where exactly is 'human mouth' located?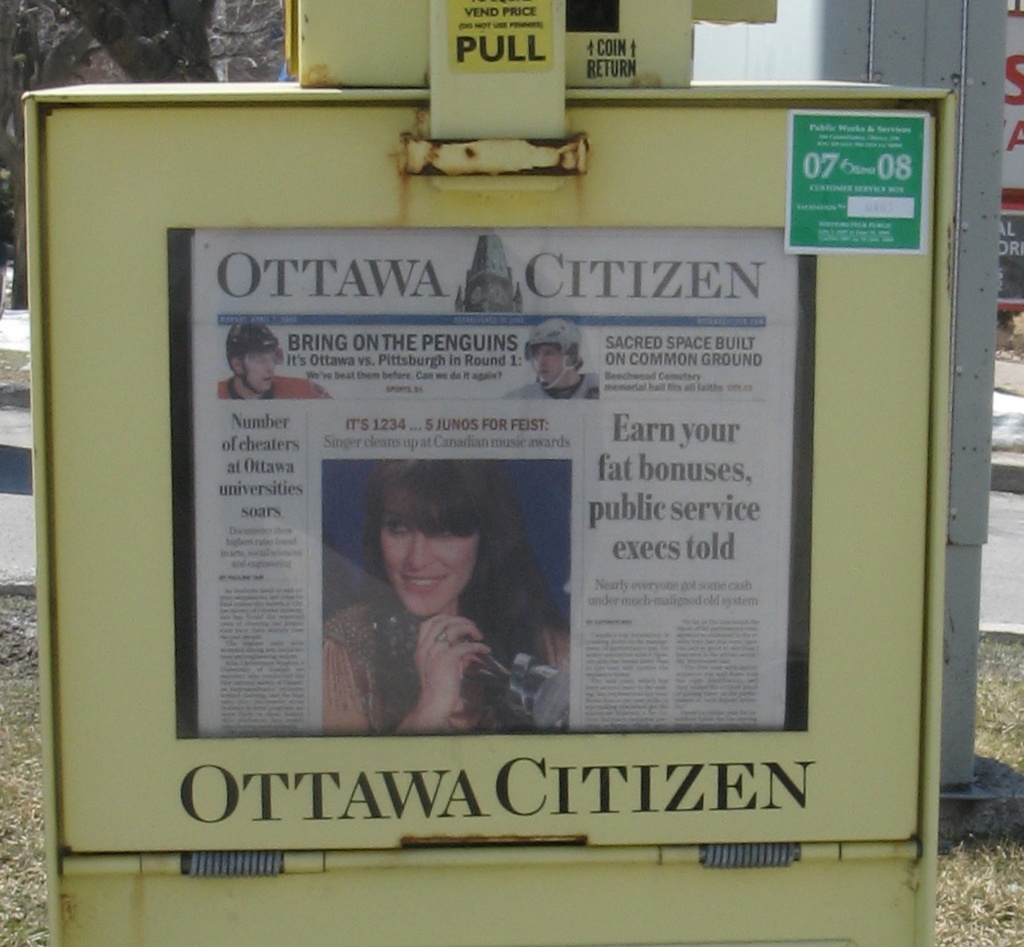
Its bounding box is l=402, t=578, r=447, b=595.
